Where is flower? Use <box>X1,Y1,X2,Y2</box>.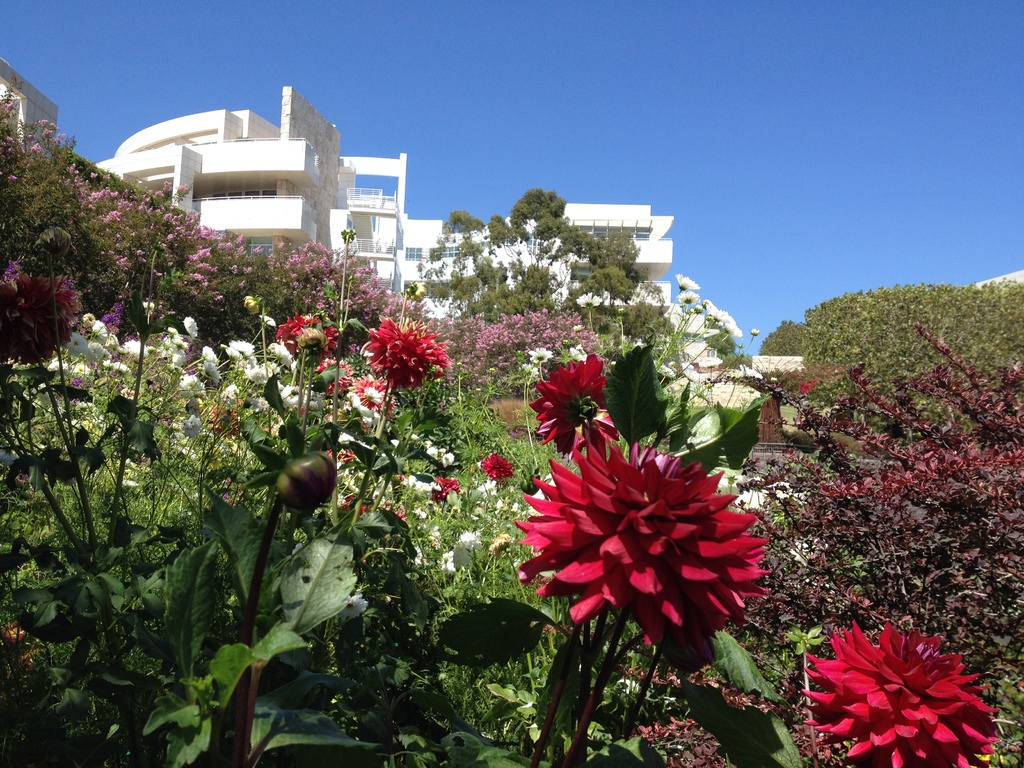
<box>563,412,622,461</box>.
